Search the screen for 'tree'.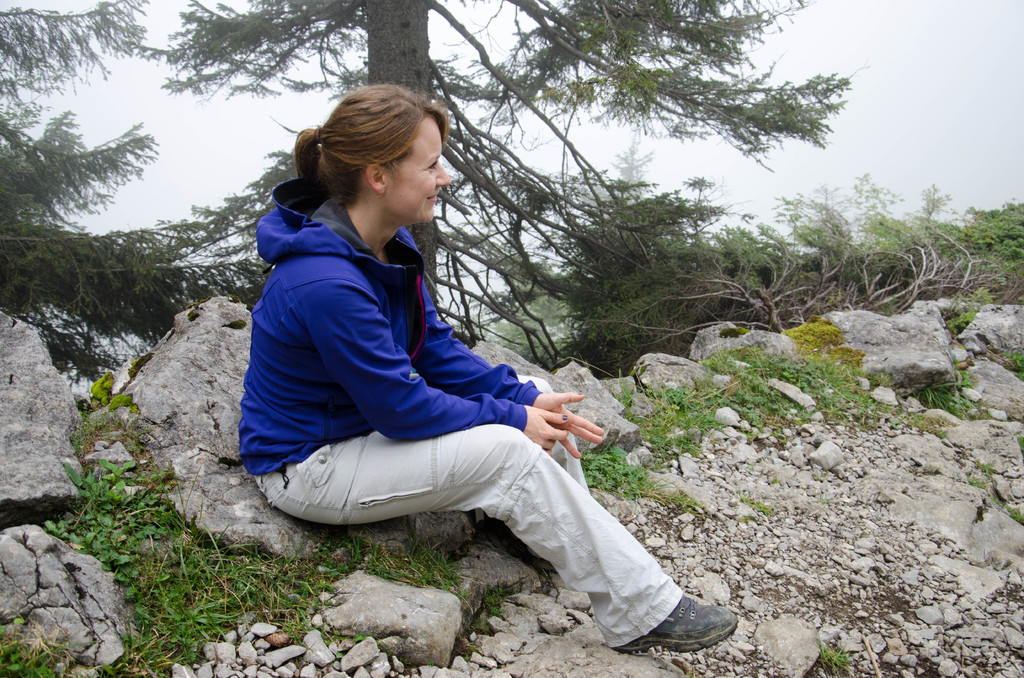
Found at select_region(568, 121, 680, 323).
